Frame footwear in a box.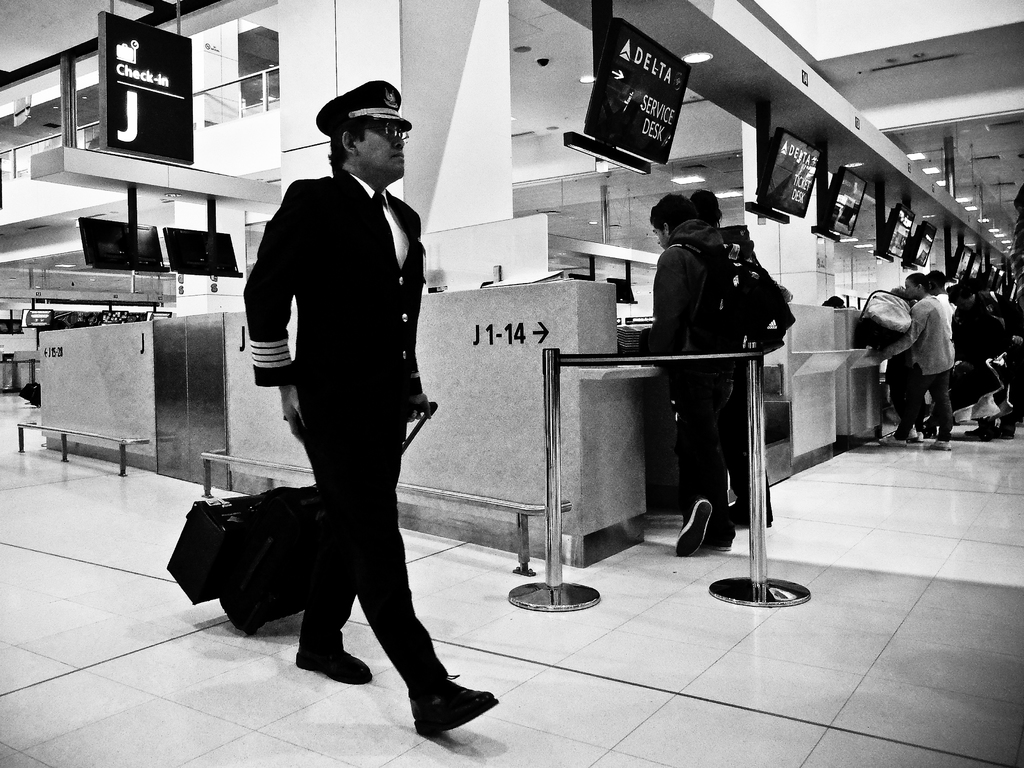
crop(706, 515, 732, 549).
